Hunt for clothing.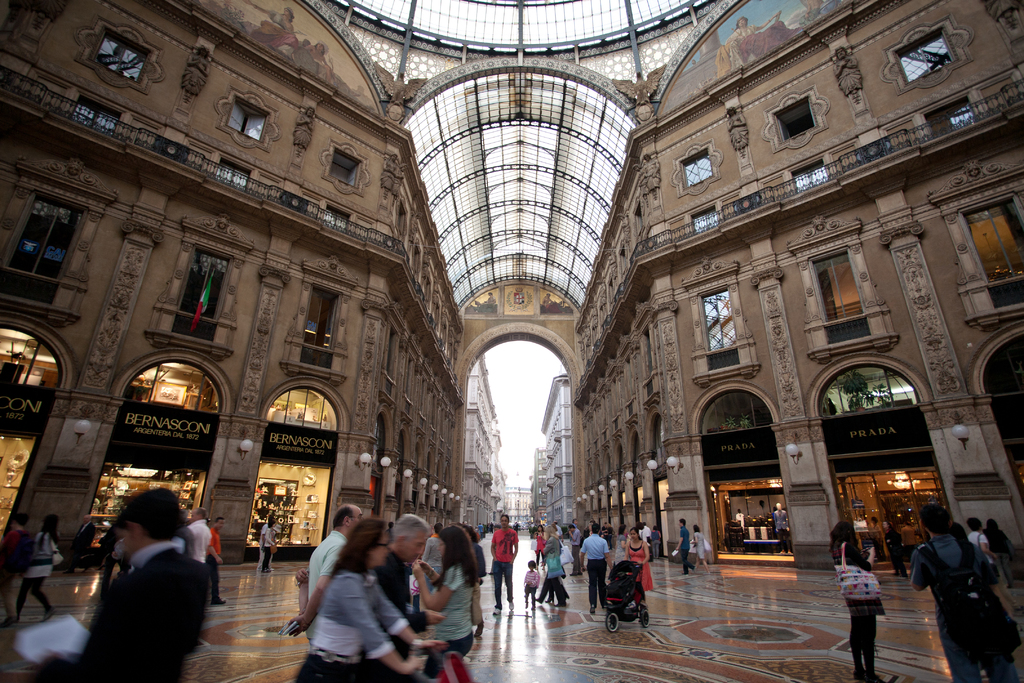
Hunted down at box(823, 534, 884, 682).
